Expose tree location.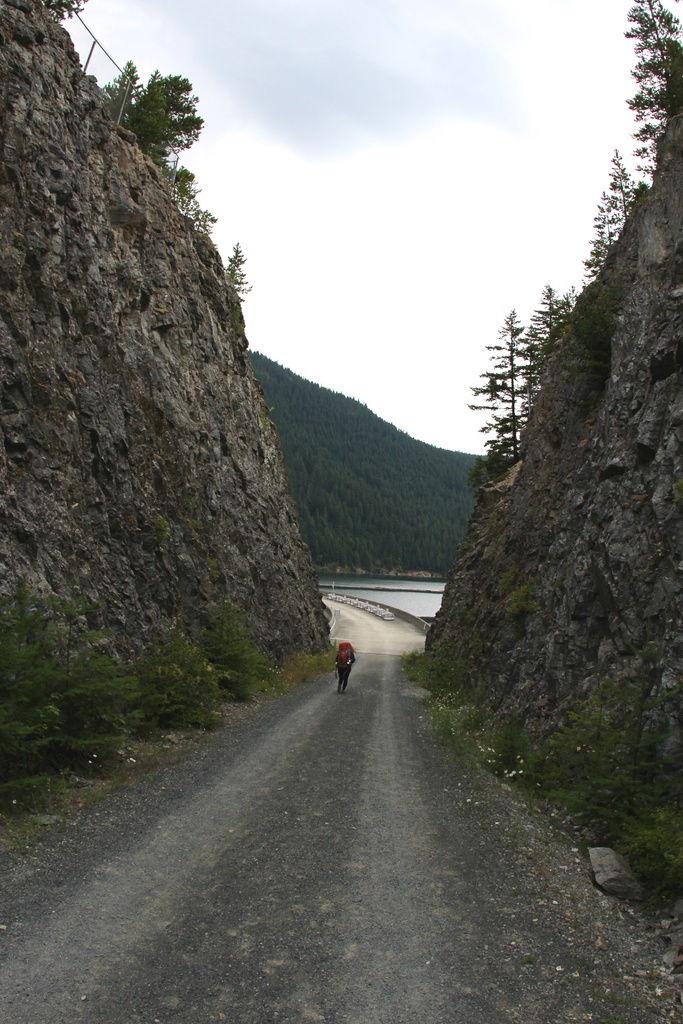
Exposed at (x1=585, y1=150, x2=645, y2=283).
